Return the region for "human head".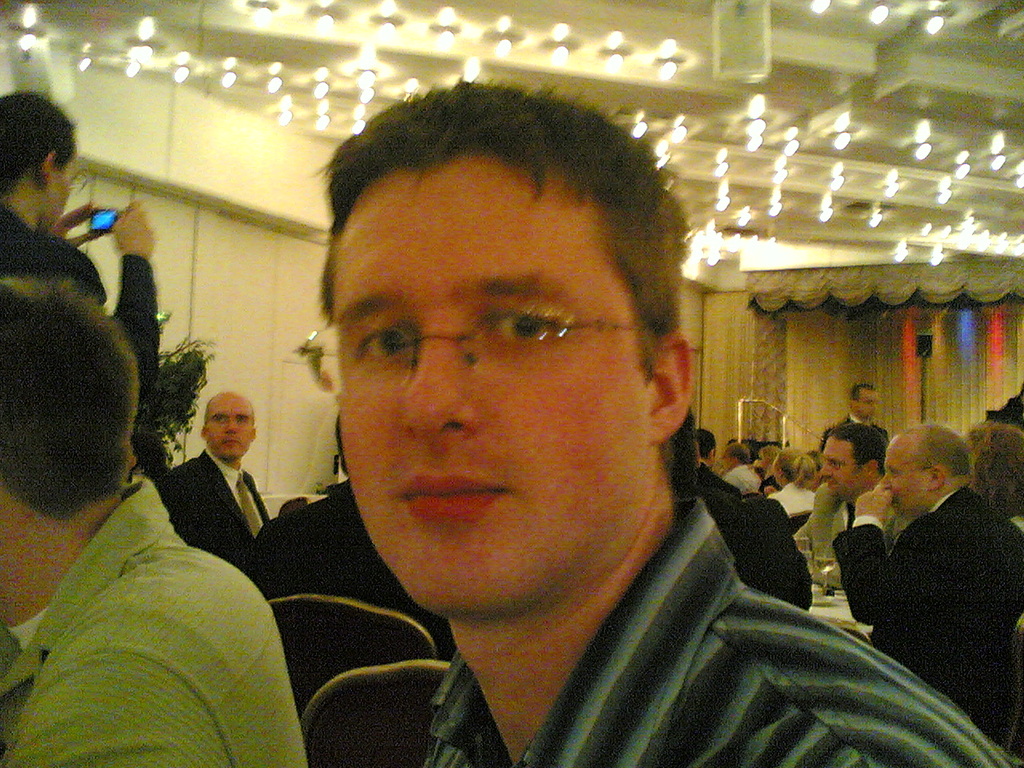
[x1=198, y1=390, x2=258, y2=464].
